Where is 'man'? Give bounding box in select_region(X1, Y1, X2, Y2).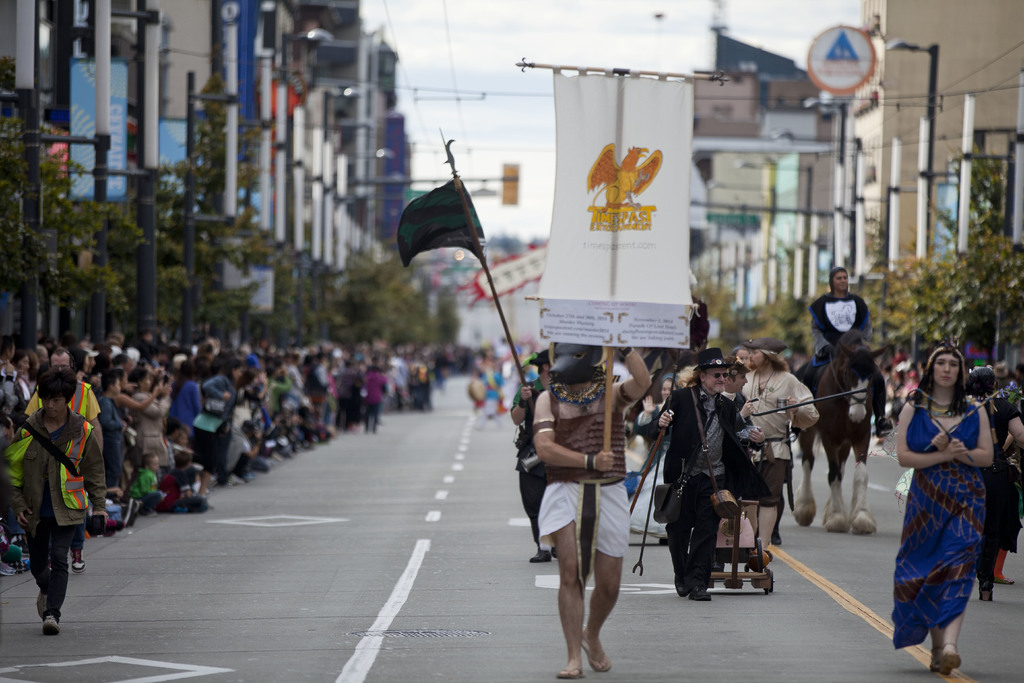
select_region(15, 344, 102, 577).
